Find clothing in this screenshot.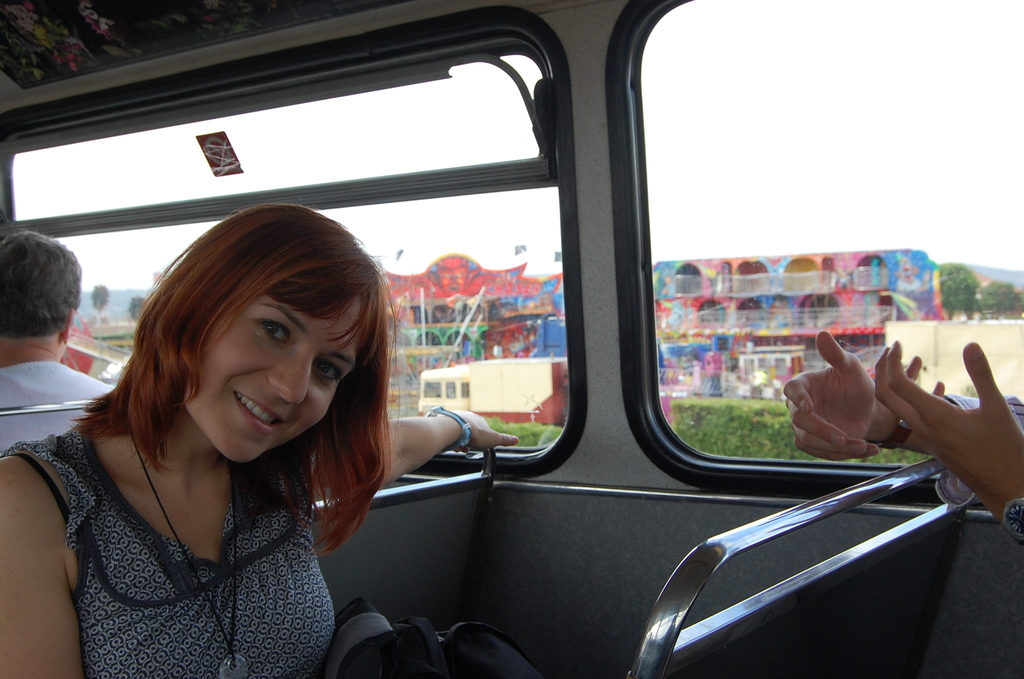
The bounding box for clothing is {"left": 0, "top": 361, "right": 116, "bottom": 458}.
